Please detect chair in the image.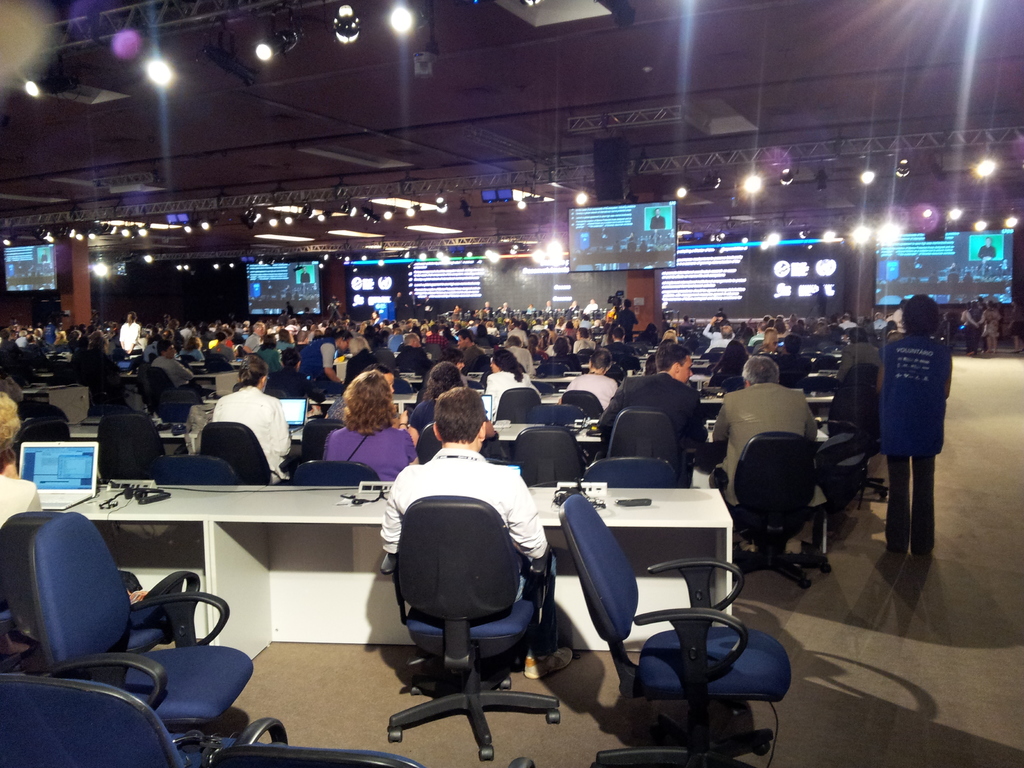
150:452:239:488.
